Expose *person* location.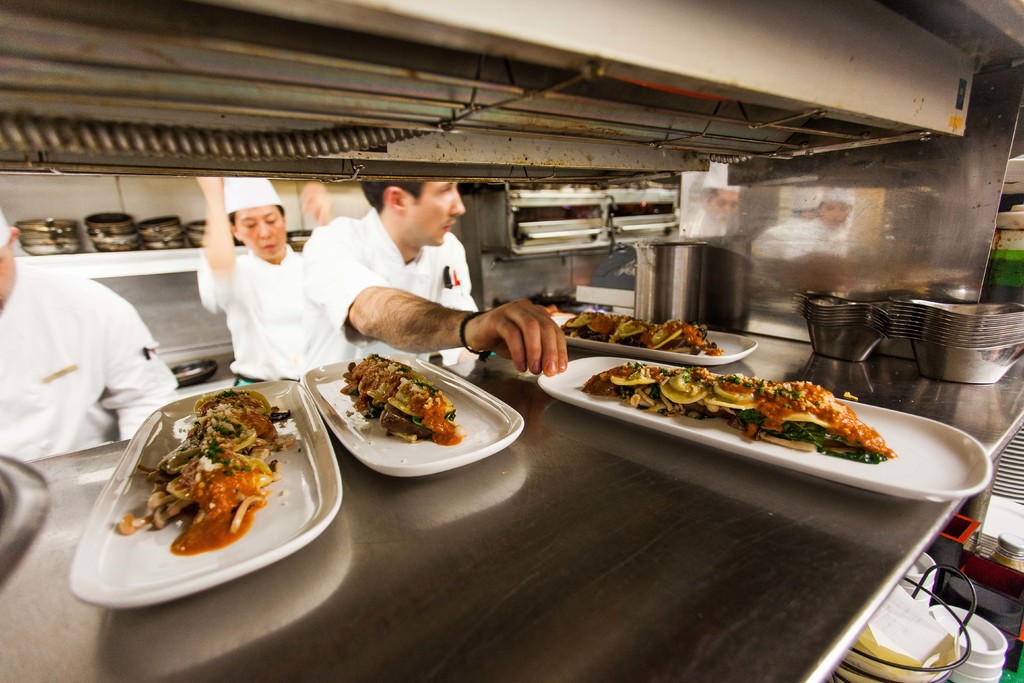
Exposed at 0,210,180,462.
